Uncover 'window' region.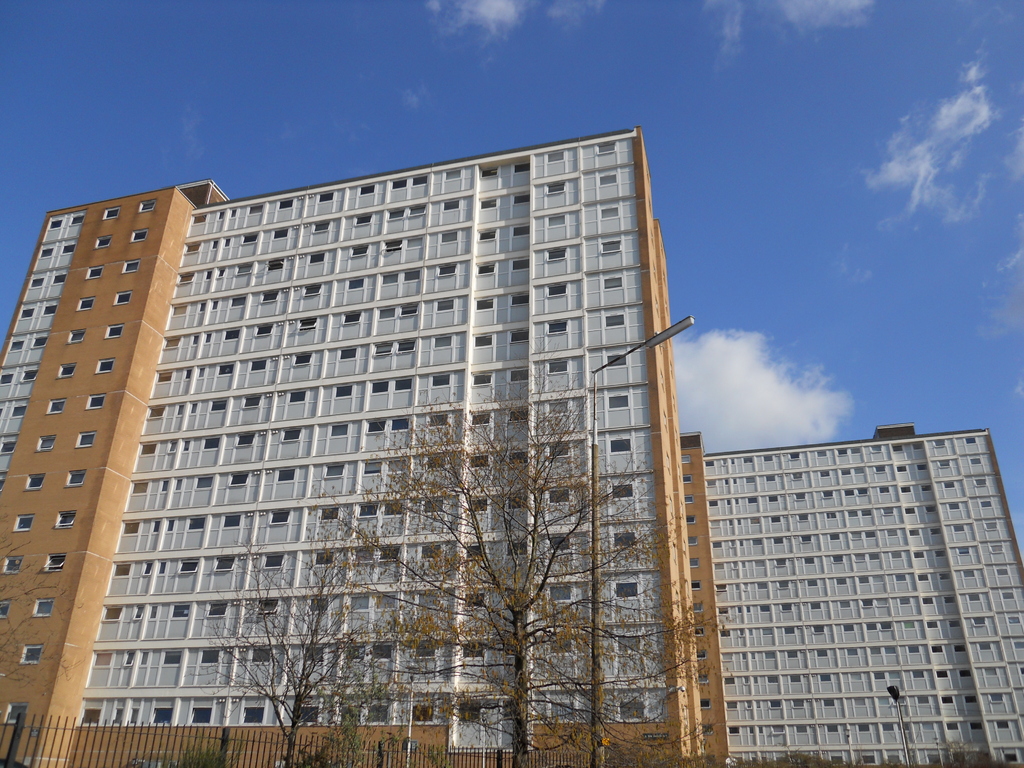
Uncovered: locate(874, 598, 888, 606).
